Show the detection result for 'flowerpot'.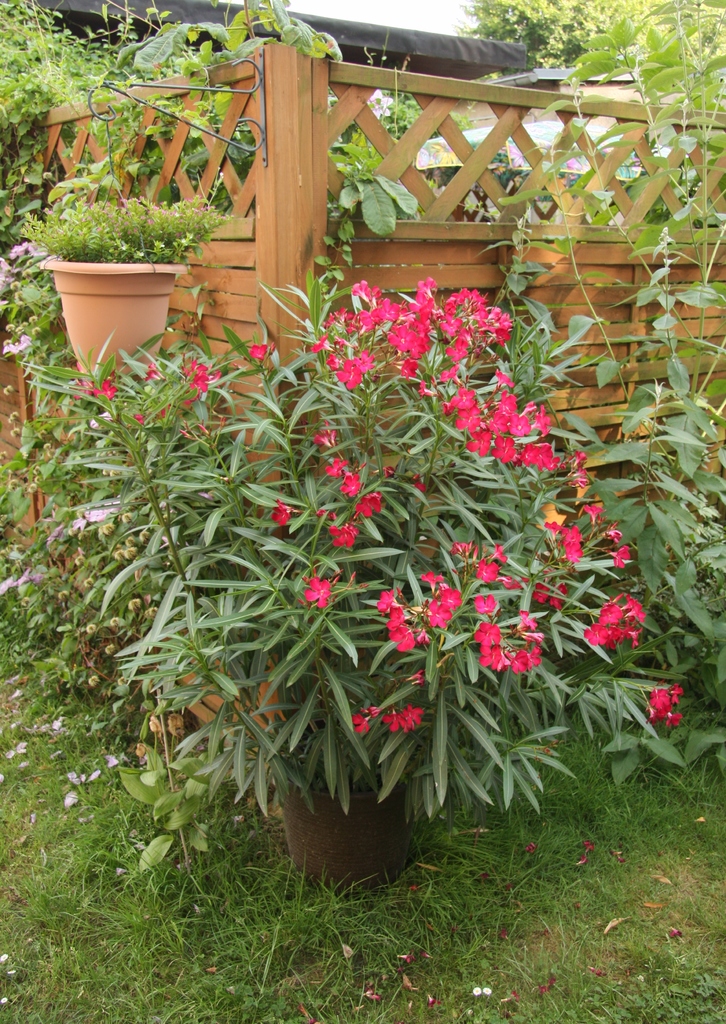
44/252/191/392.
